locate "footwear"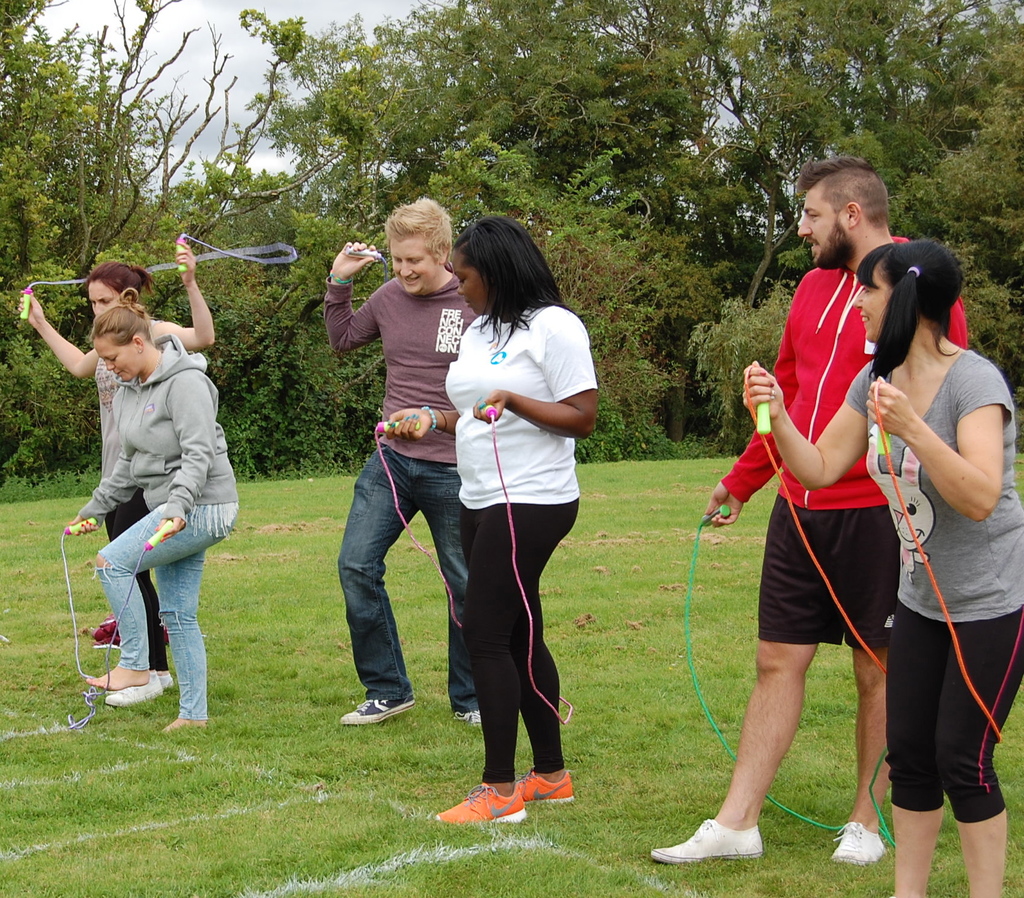
833 822 887 867
